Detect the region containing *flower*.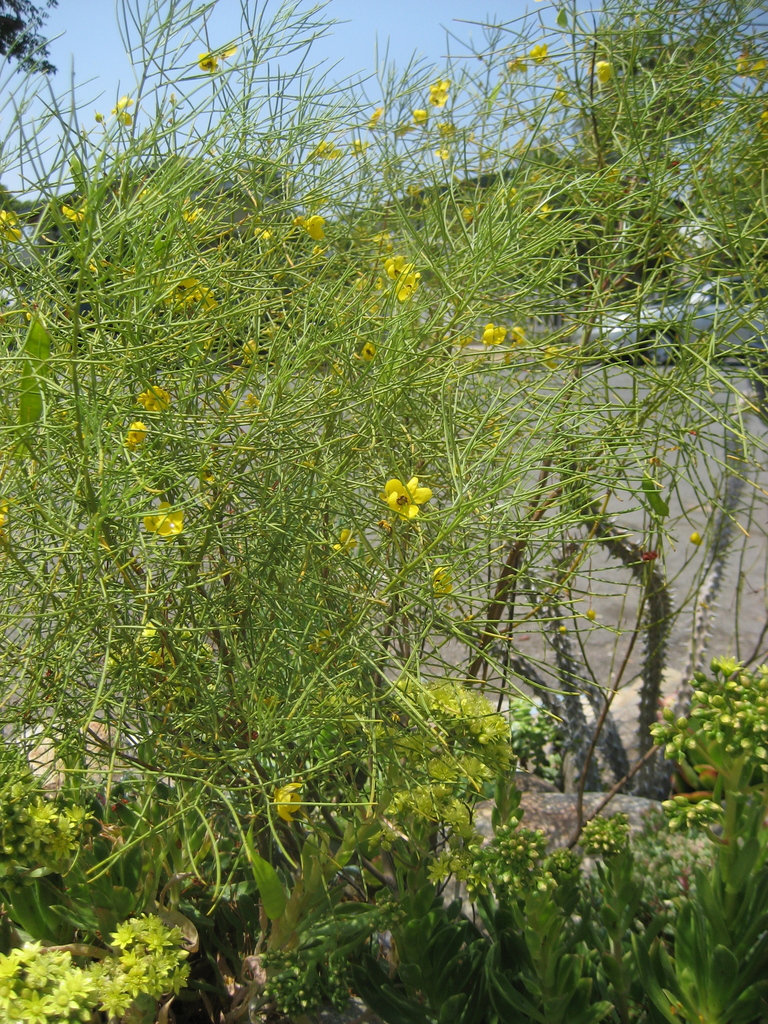
bbox=(142, 187, 154, 206).
